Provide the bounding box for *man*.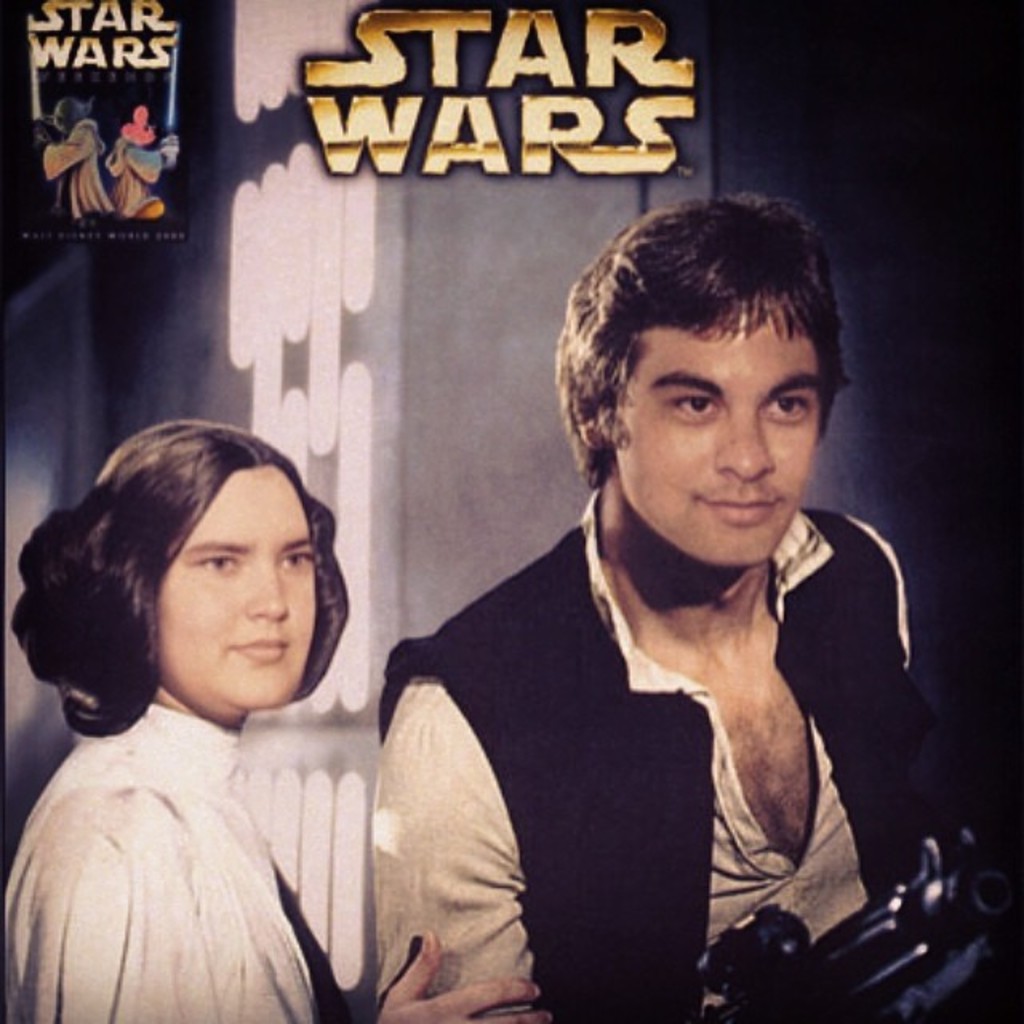
box(362, 187, 1022, 1019).
